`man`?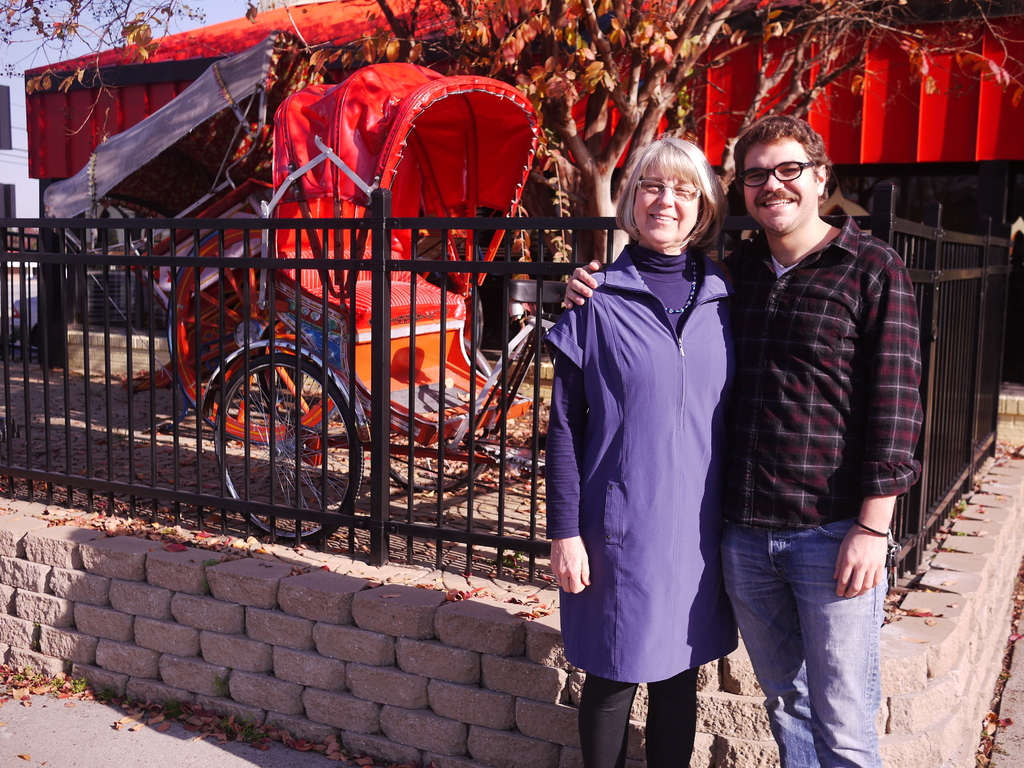
bbox=(565, 106, 925, 767)
